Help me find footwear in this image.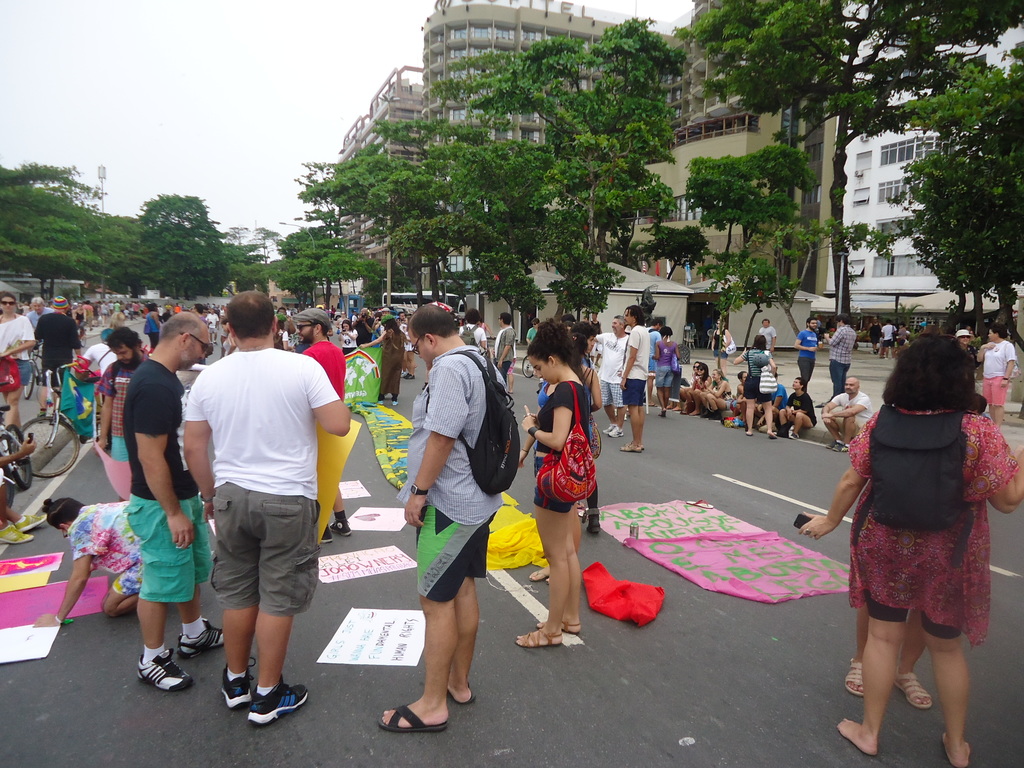
Found it: l=535, t=619, r=583, b=639.
